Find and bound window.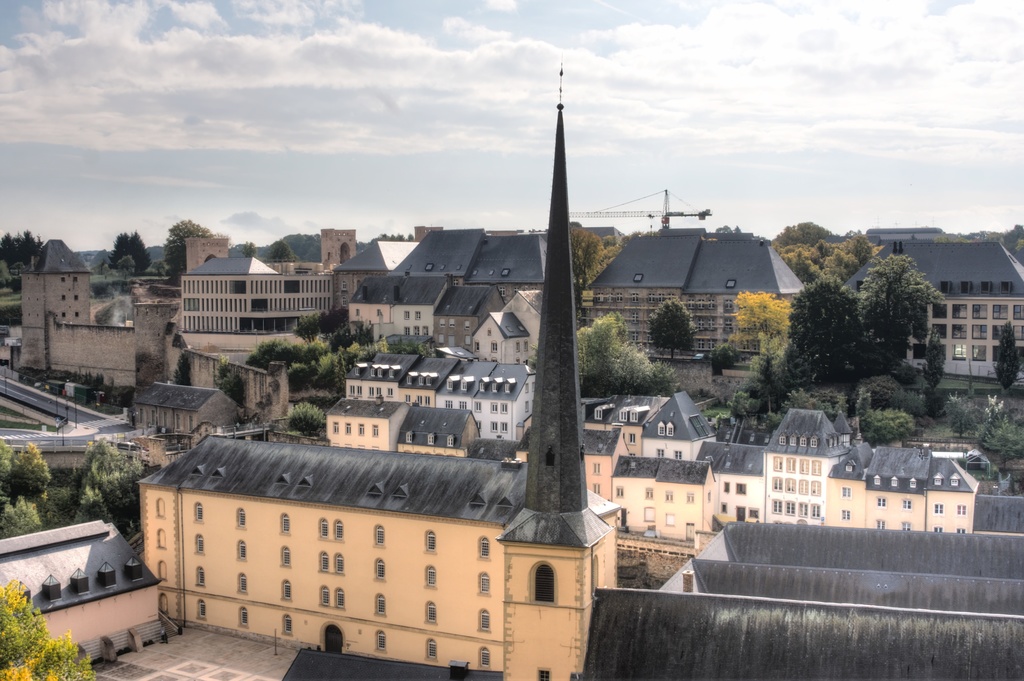
Bound: l=474, t=605, r=490, b=636.
